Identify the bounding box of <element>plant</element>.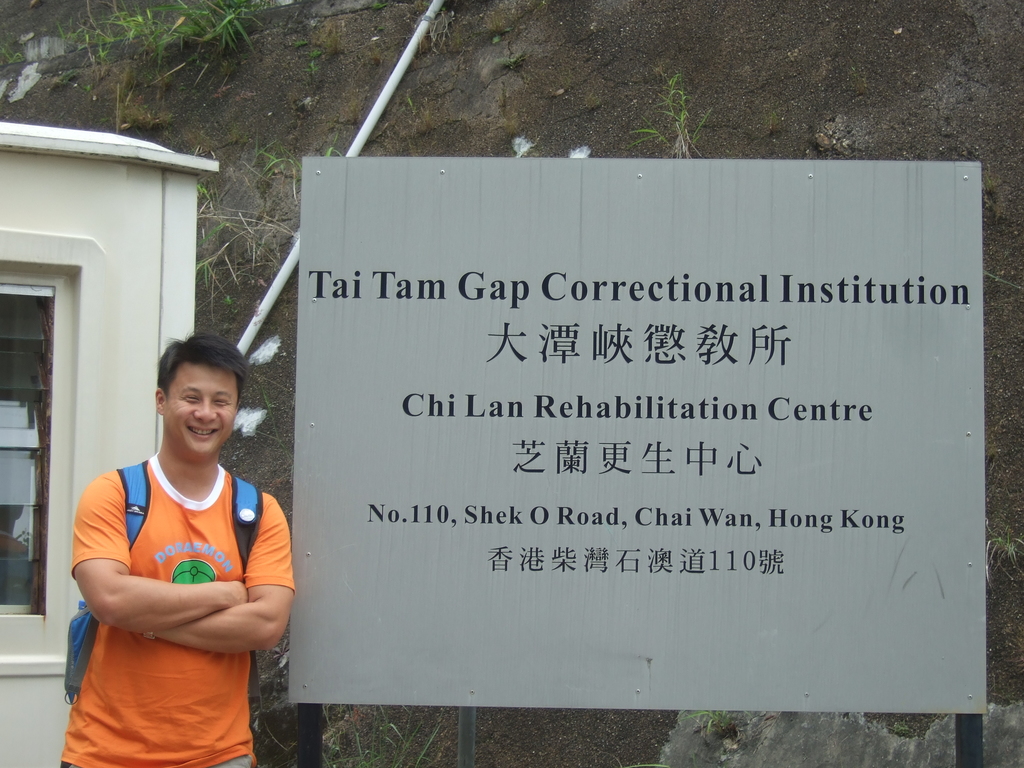
bbox(367, 44, 385, 67).
